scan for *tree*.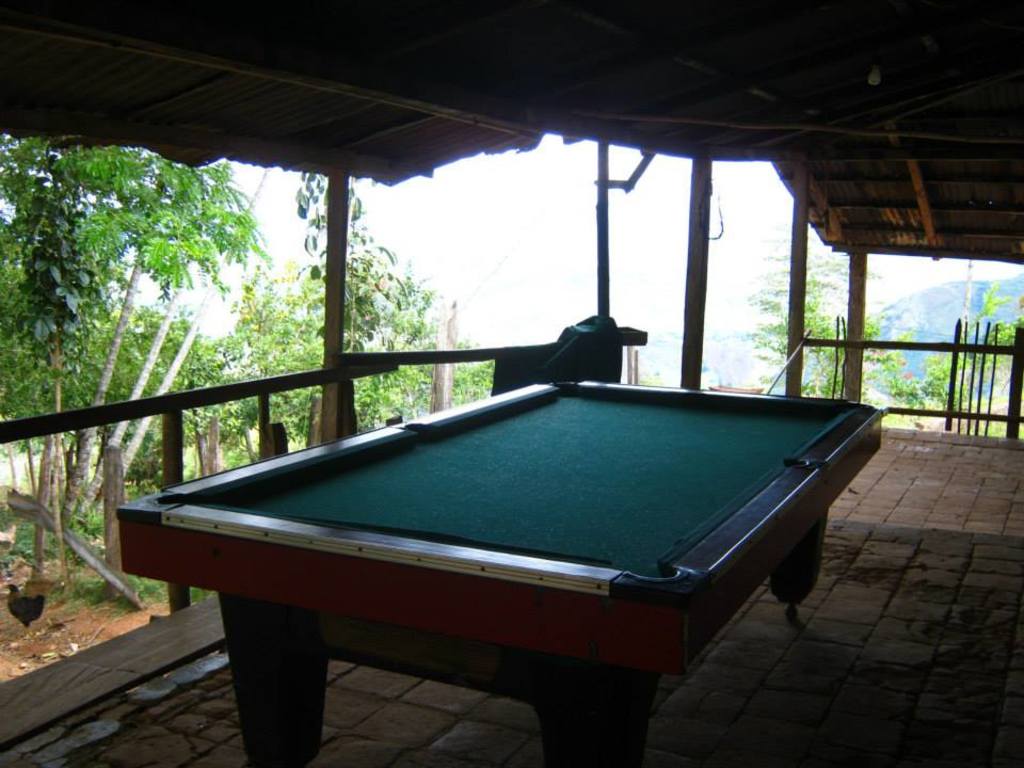
Scan result: <bbox>855, 313, 937, 414</bbox>.
